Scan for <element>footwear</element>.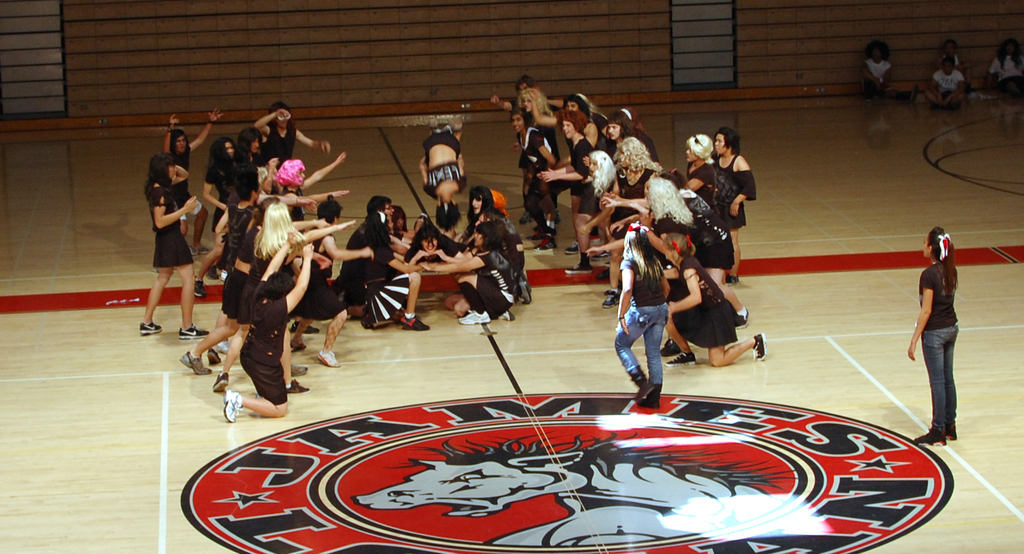
Scan result: (x1=218, y1=340, x2=228, y2=355).
